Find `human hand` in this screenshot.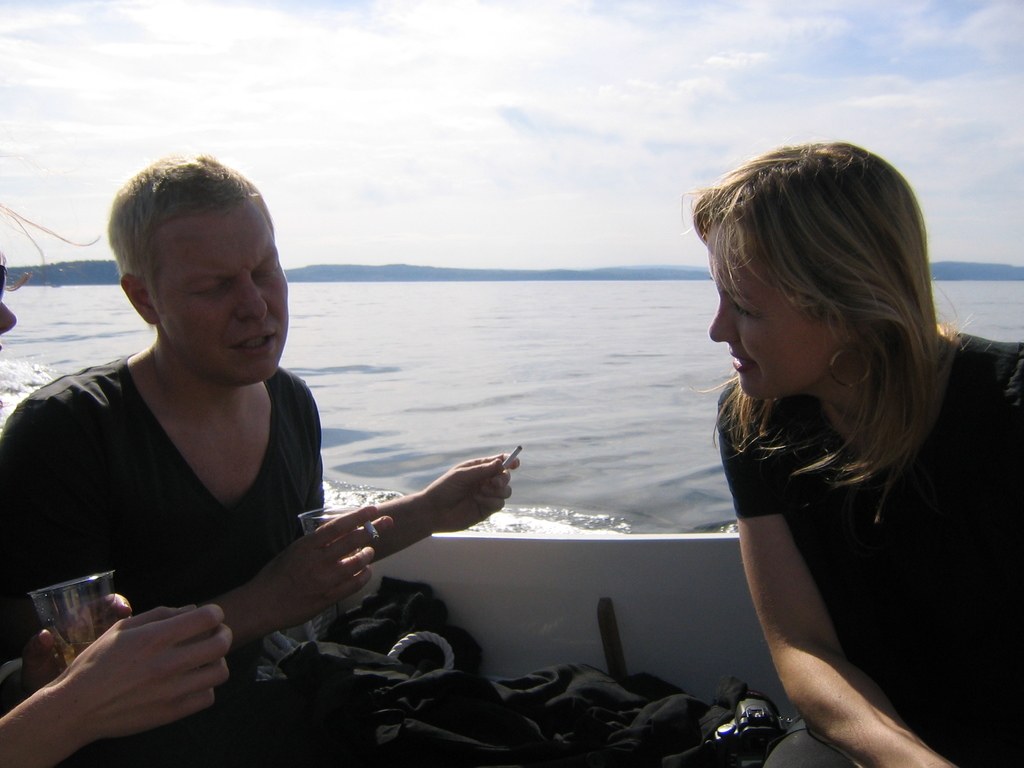
The bounding box for `human hand` is pyautogui.locateOnScreen(426, 451, 519, 533).
